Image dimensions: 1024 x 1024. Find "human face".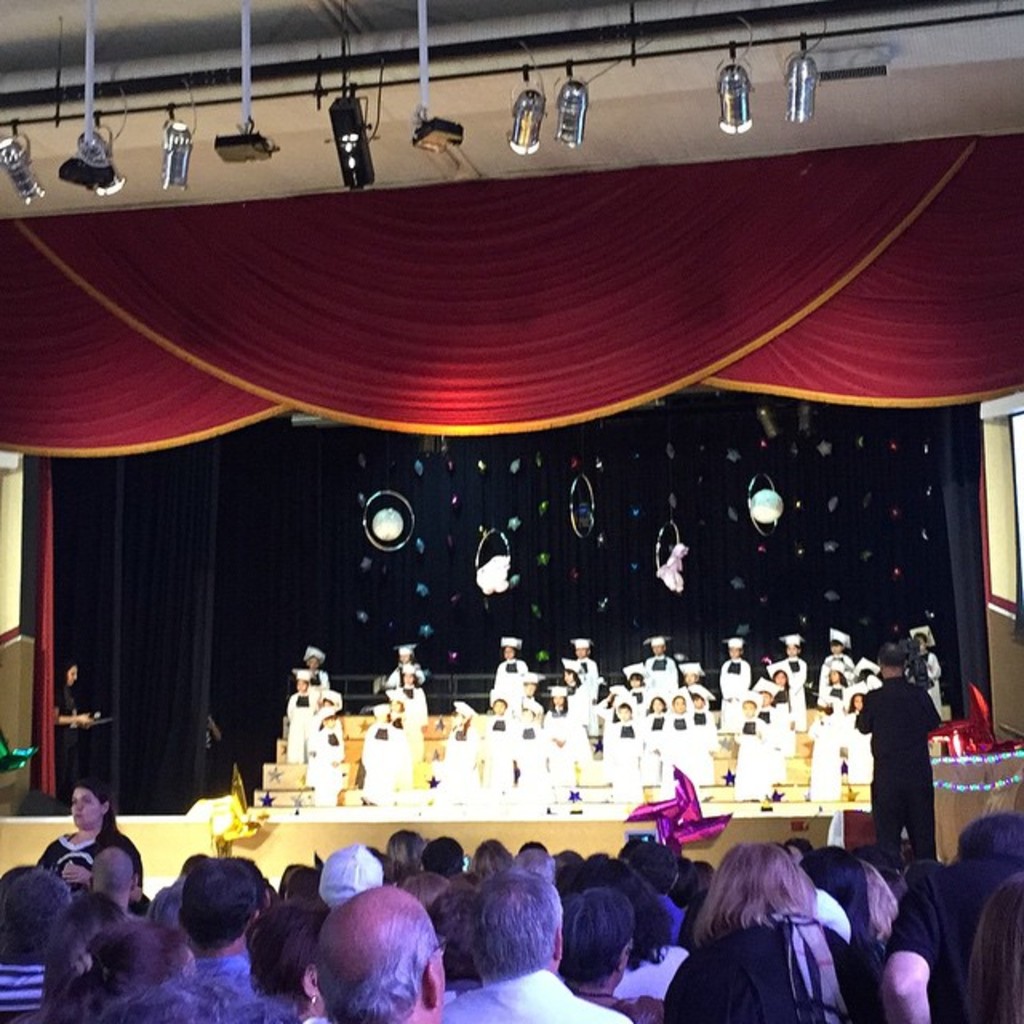
{"left": 72, "top": 792, "right": 99, "bottom": 827}.
